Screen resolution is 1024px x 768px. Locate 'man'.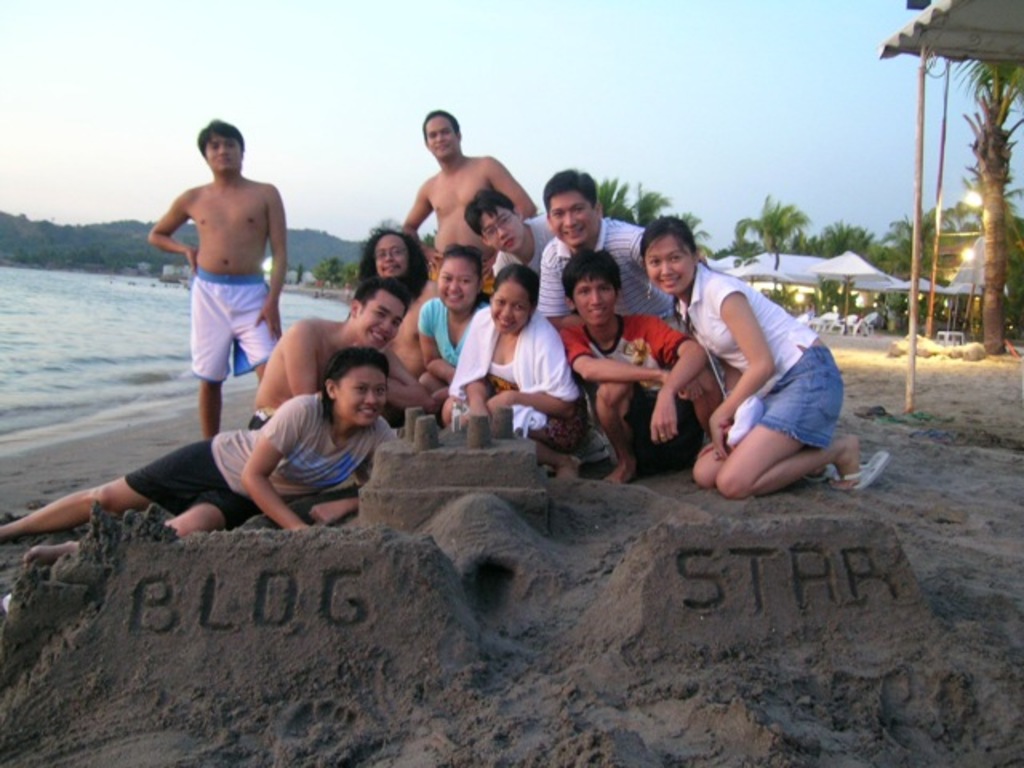
466 186 558 280.
